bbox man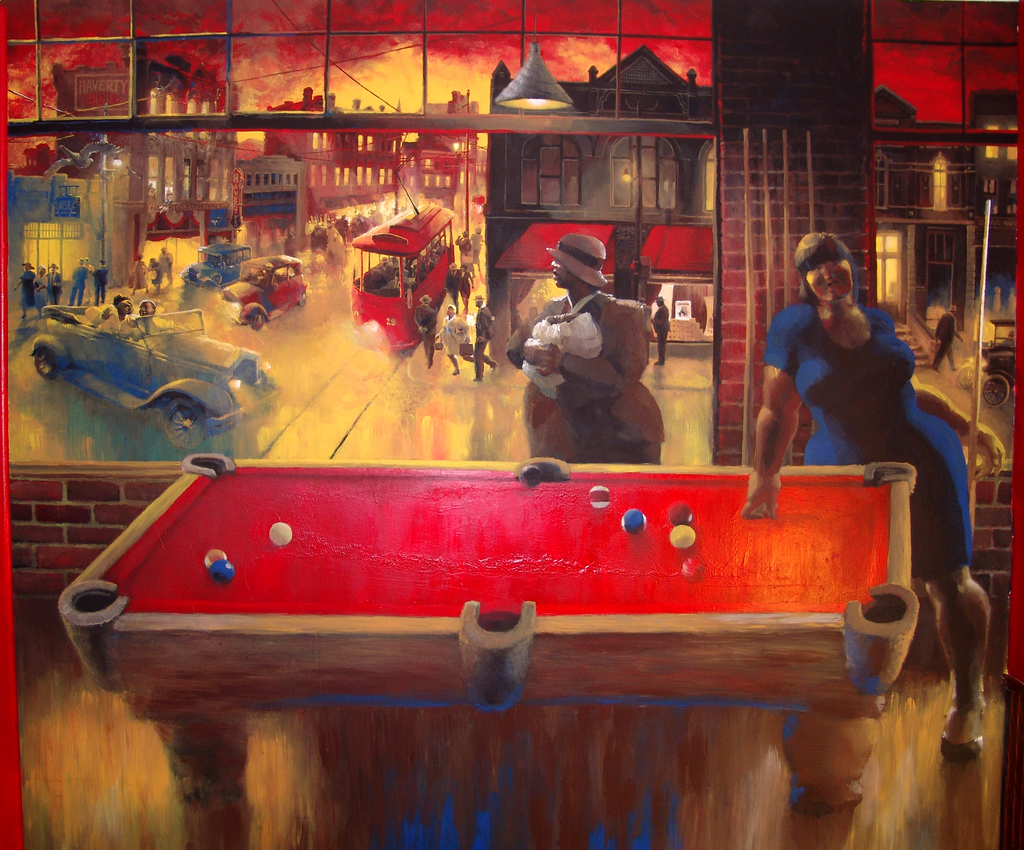
x1=131, y1=298, x2=161, y2=339
